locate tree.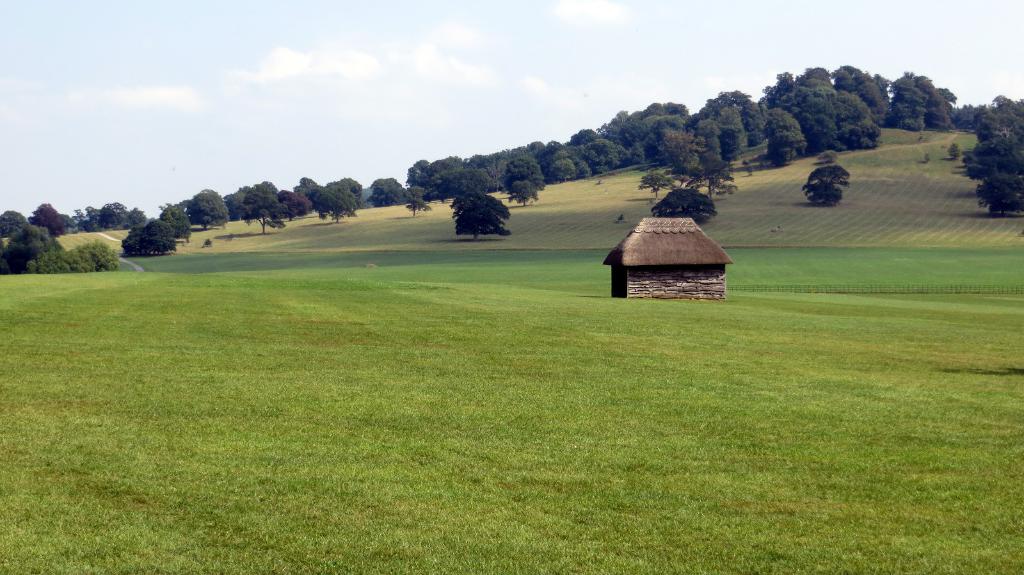
Bounding box: bbox=(649, 183, 714, 225).
